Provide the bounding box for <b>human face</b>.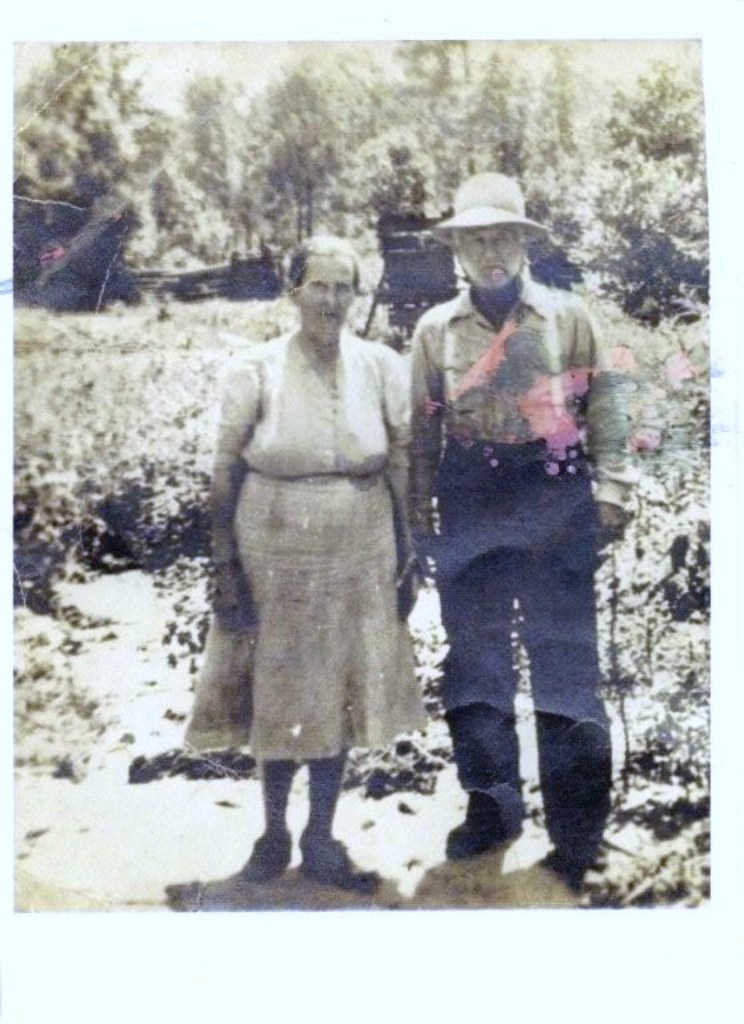
(291,253,359,336).
